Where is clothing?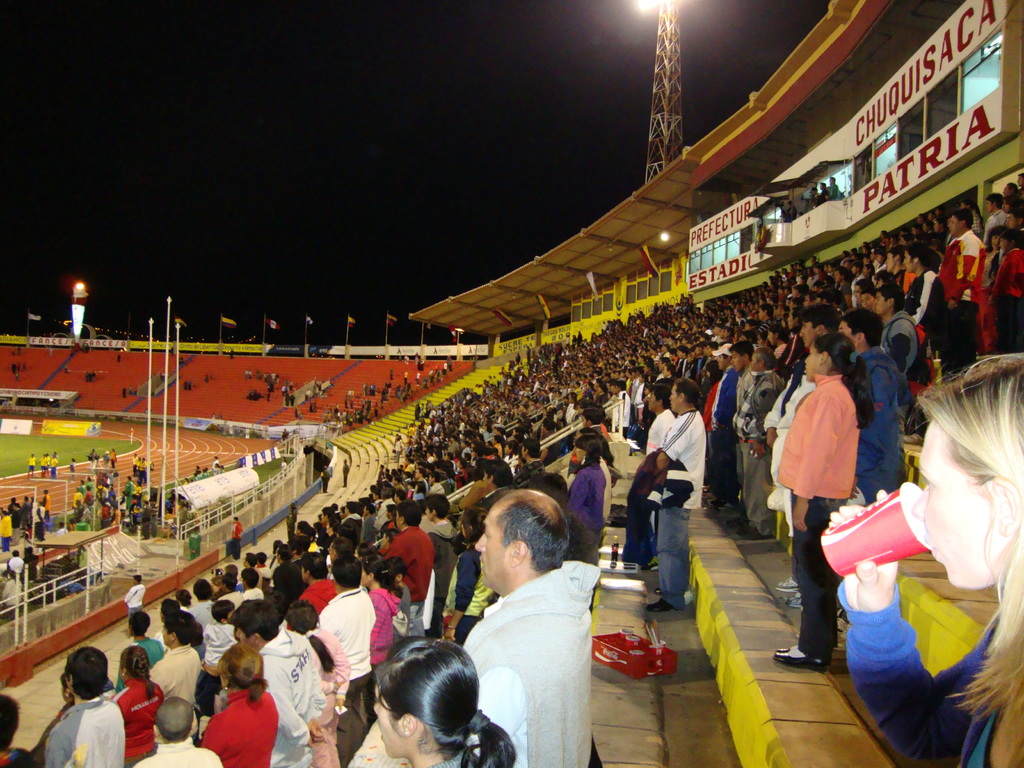
(x1=322, y1=574, x2=368, y2=749).
